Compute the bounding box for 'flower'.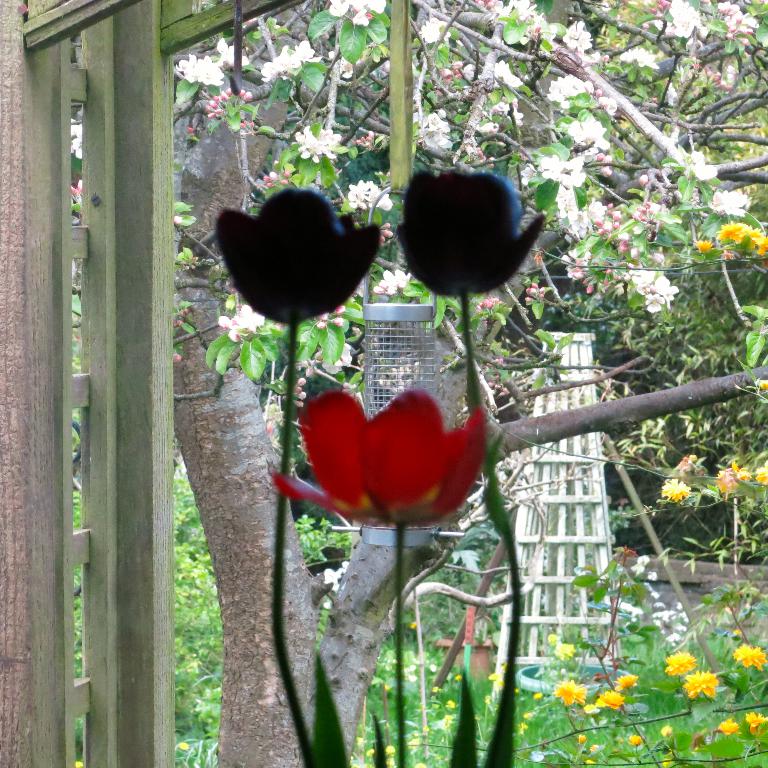
[756,459,767,492].
